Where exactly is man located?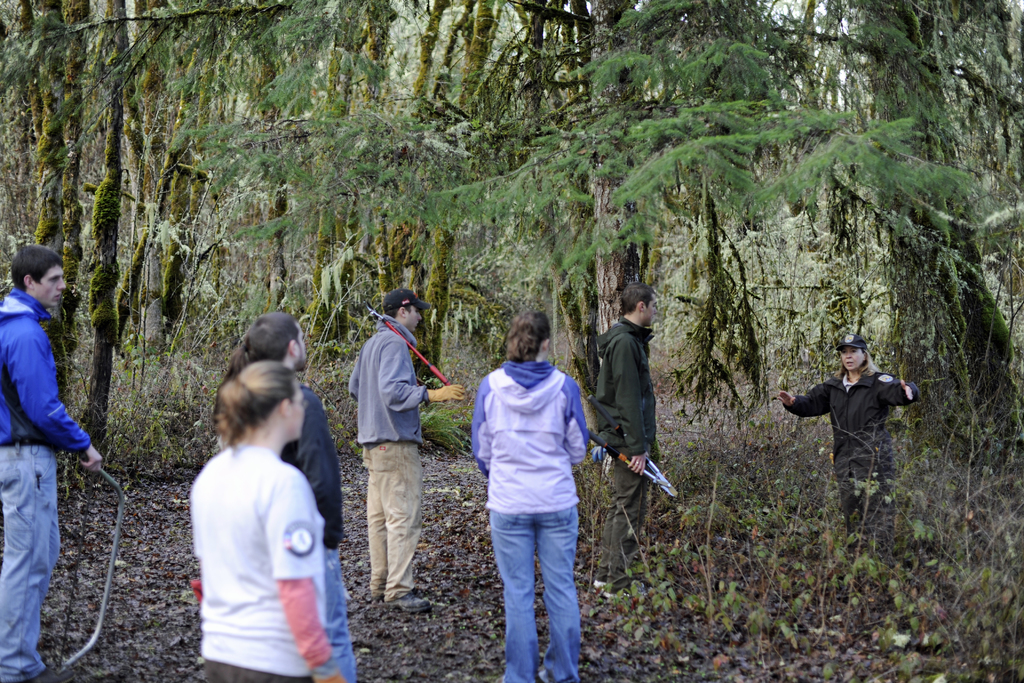
Its bounding box is region(591, 283, 660, 600).
